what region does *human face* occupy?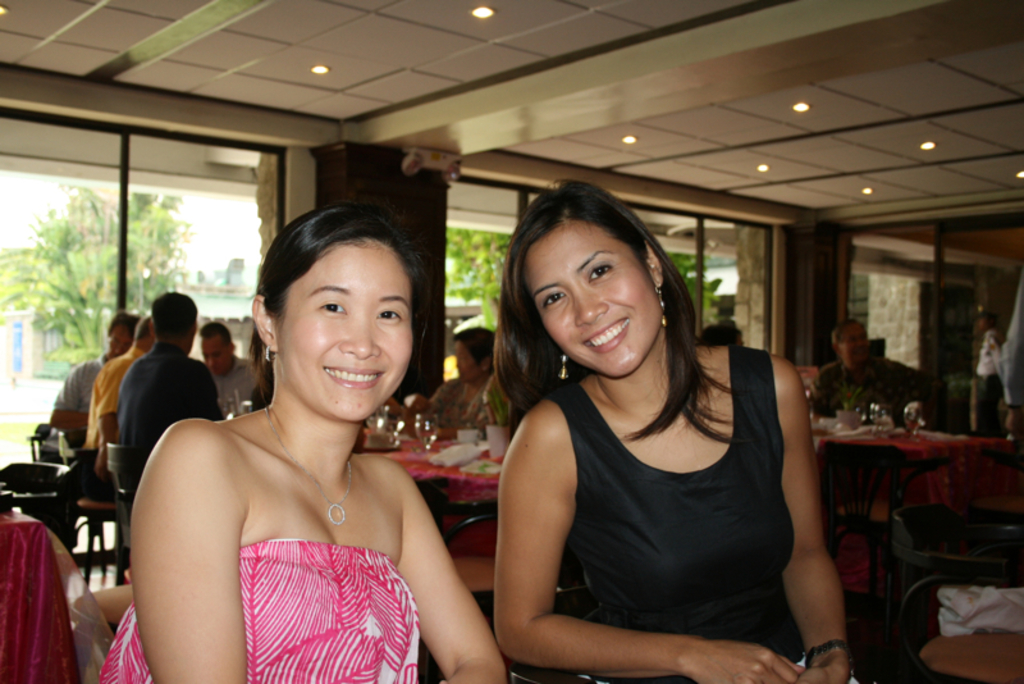
{"left": 198, "top": 330, "right": 233, "bottom": 378}.
